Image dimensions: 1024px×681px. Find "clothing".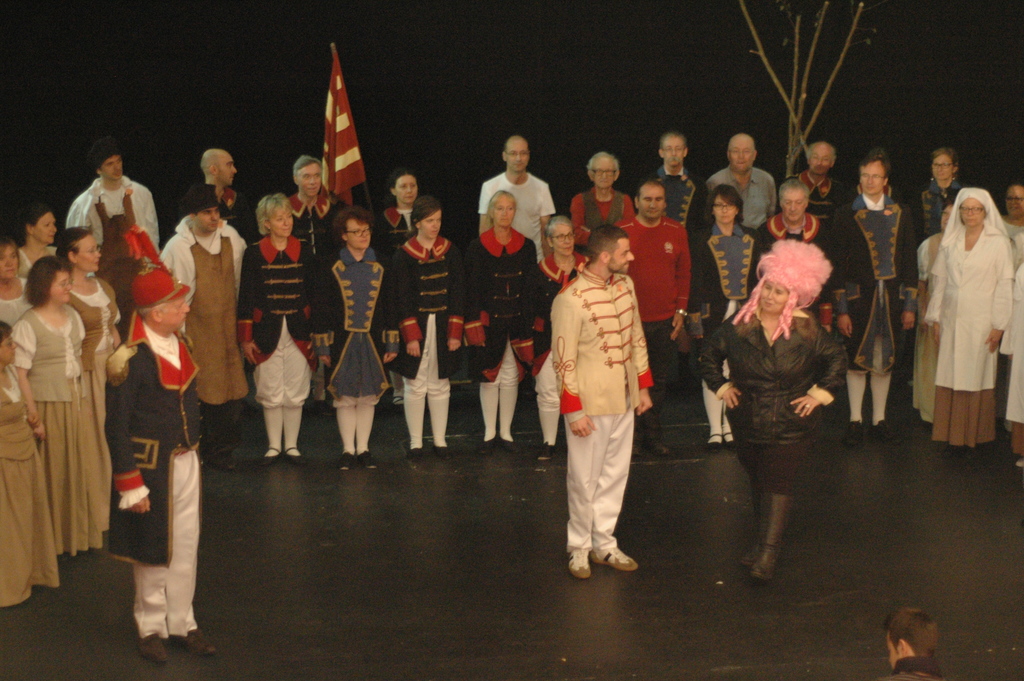
pyautogui.locateOnScreen(829, 195, 912, 414).
